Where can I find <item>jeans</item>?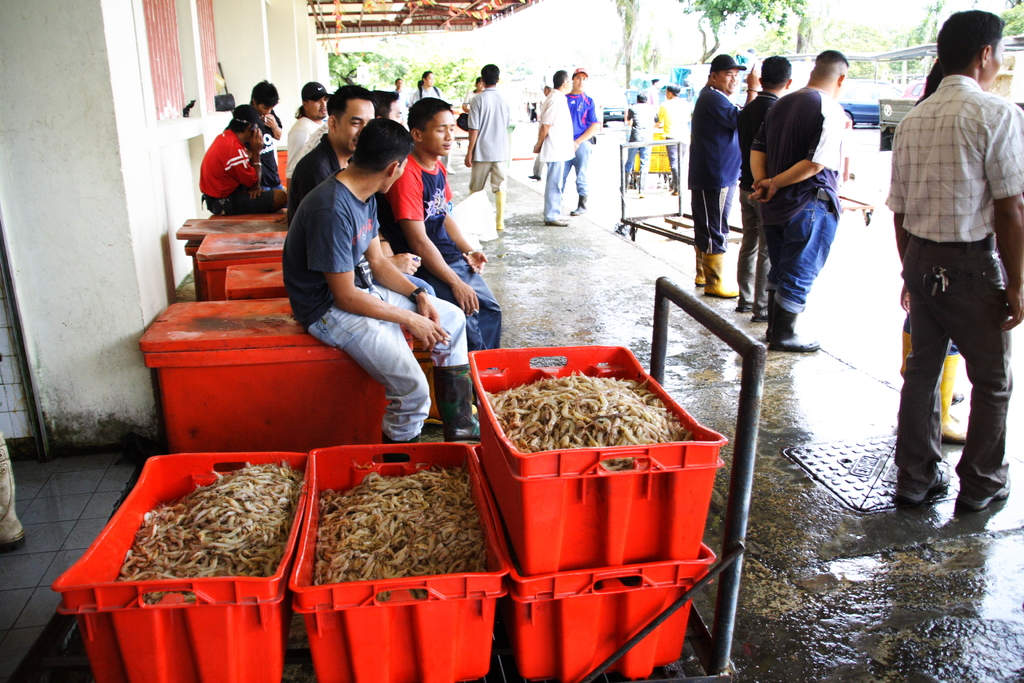
You can find it at [x1=662, y1=140, x2=684, y2=186].
